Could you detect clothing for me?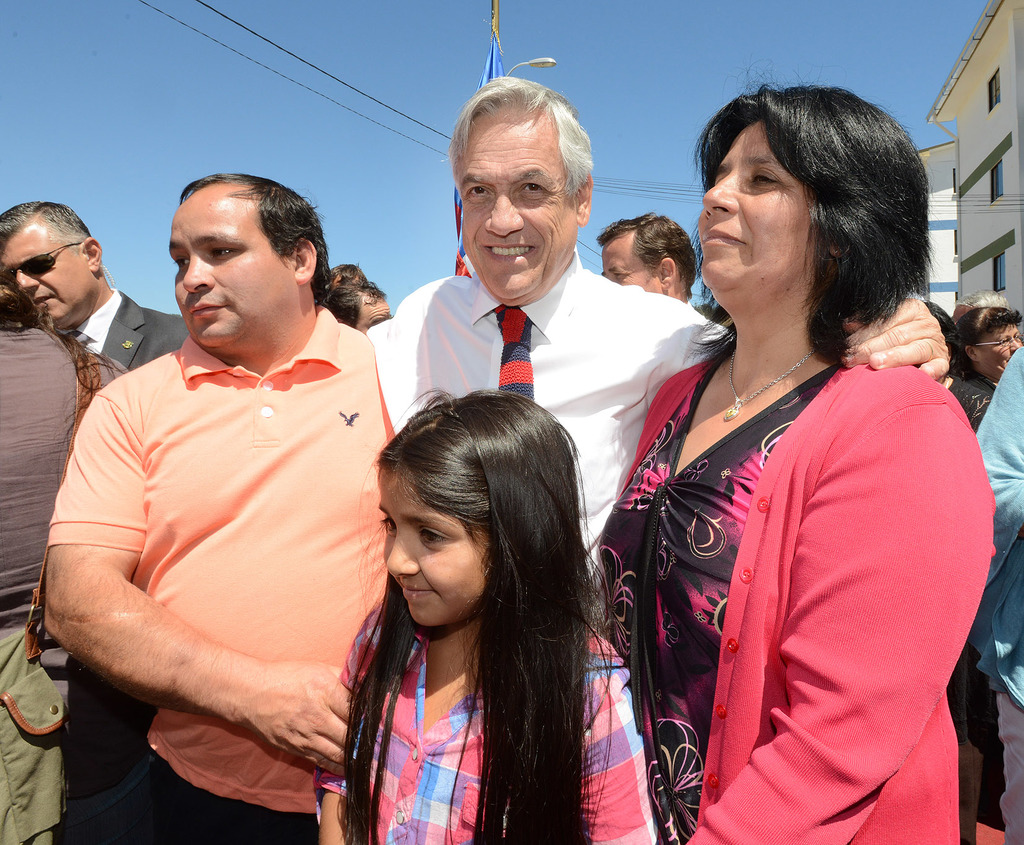
Detection result: rect(961, 341, 1023, 698).
